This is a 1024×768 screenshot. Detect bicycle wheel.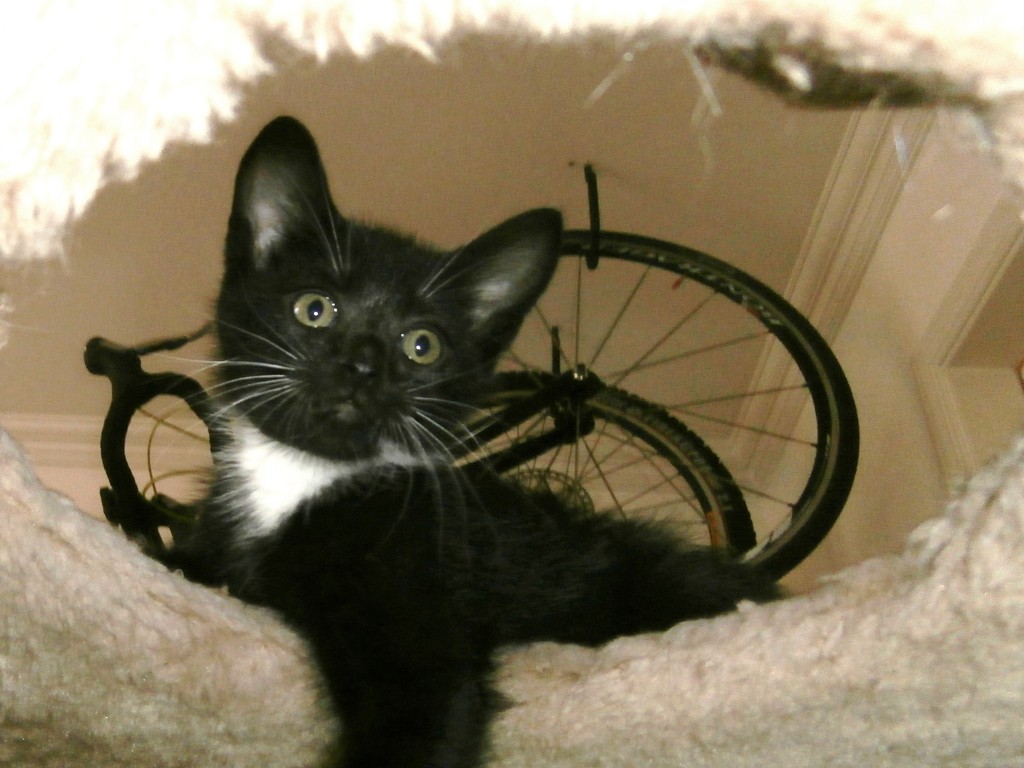
left=451, top=368, right=768, bottom=552.
